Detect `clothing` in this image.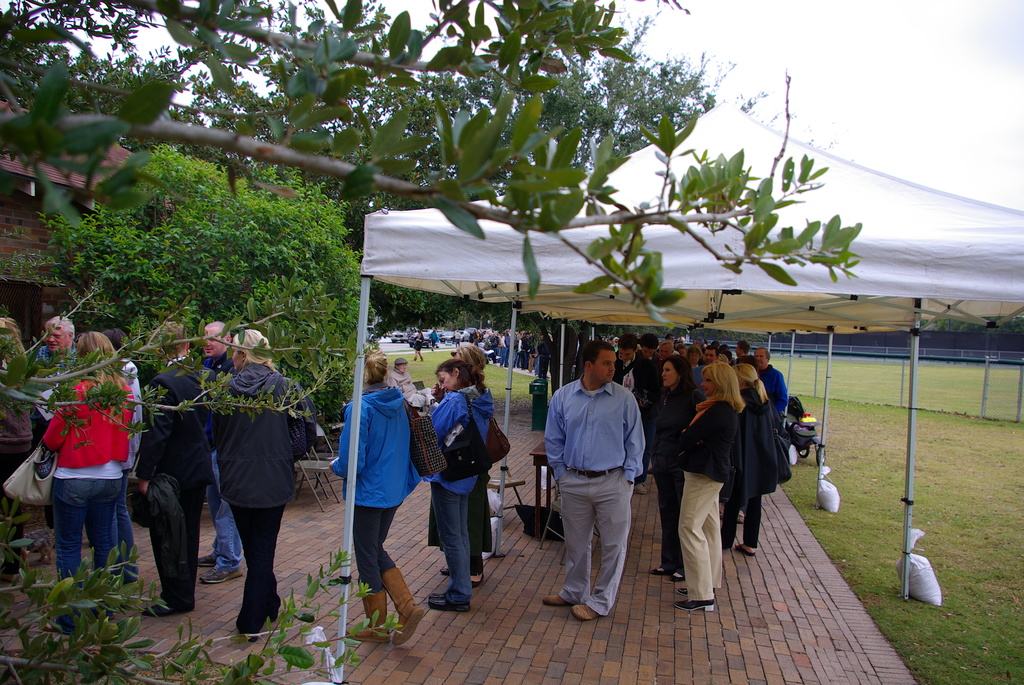
Detection: {"left": 428, "top": 329, "right": 442, "bottom": 347}.
